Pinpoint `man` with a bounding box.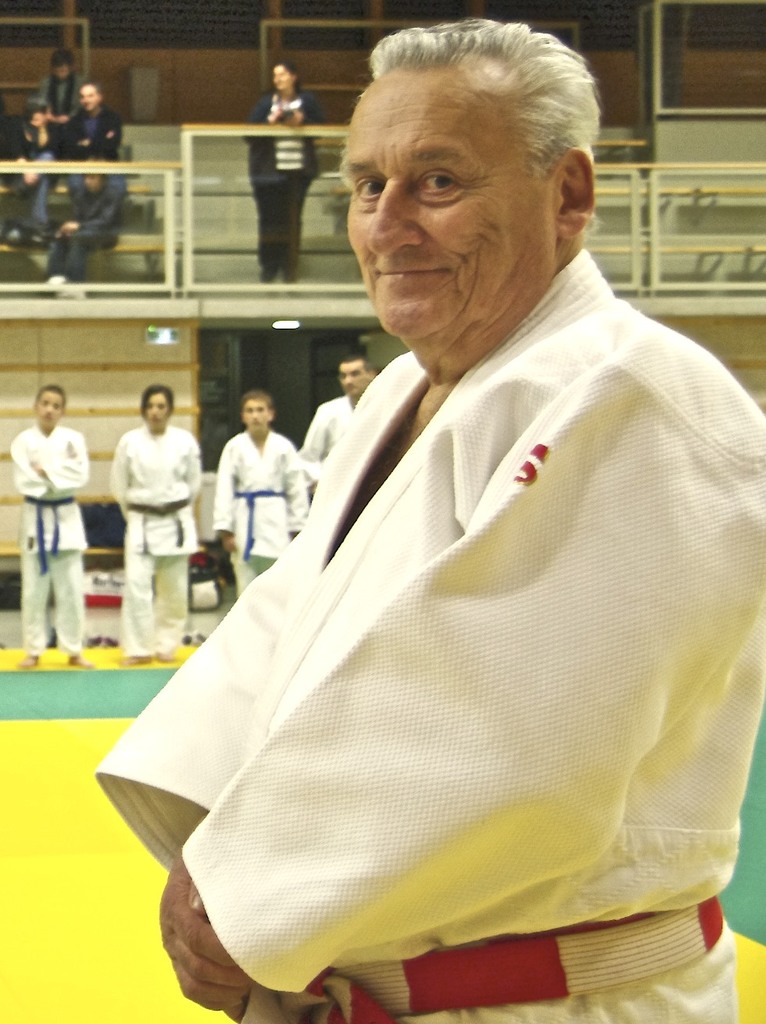
locate(38, 40, 91, 148).
